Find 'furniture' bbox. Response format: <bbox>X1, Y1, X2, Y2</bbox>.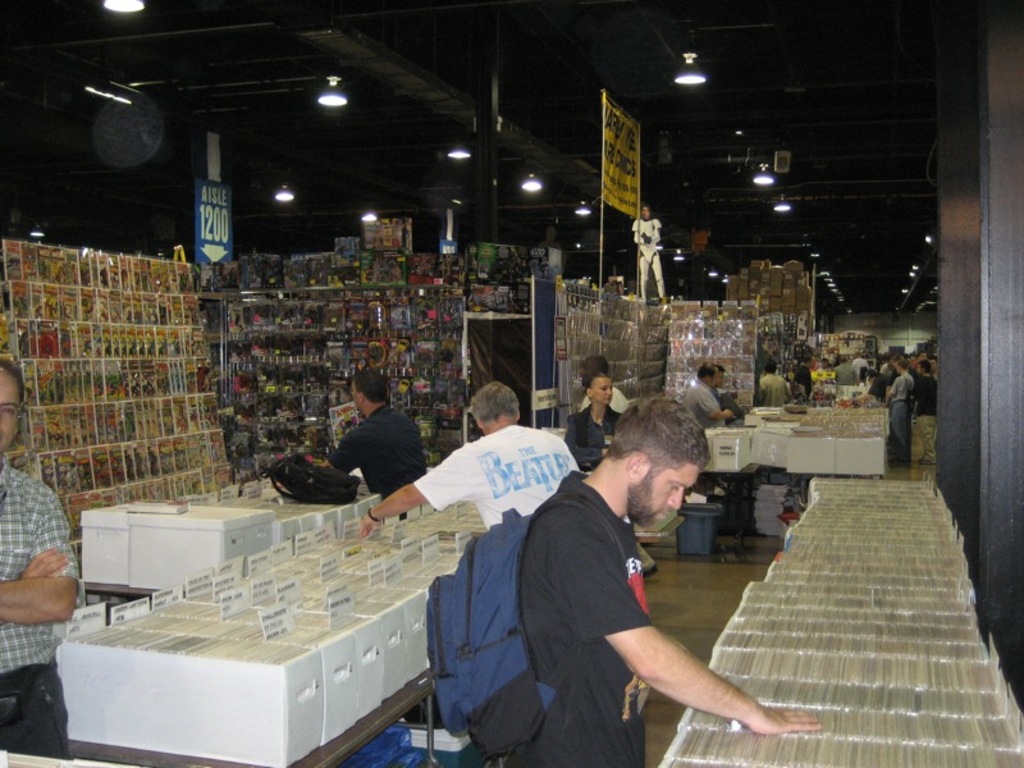
<bbox>197, 283, 467, 466</bbox>.
